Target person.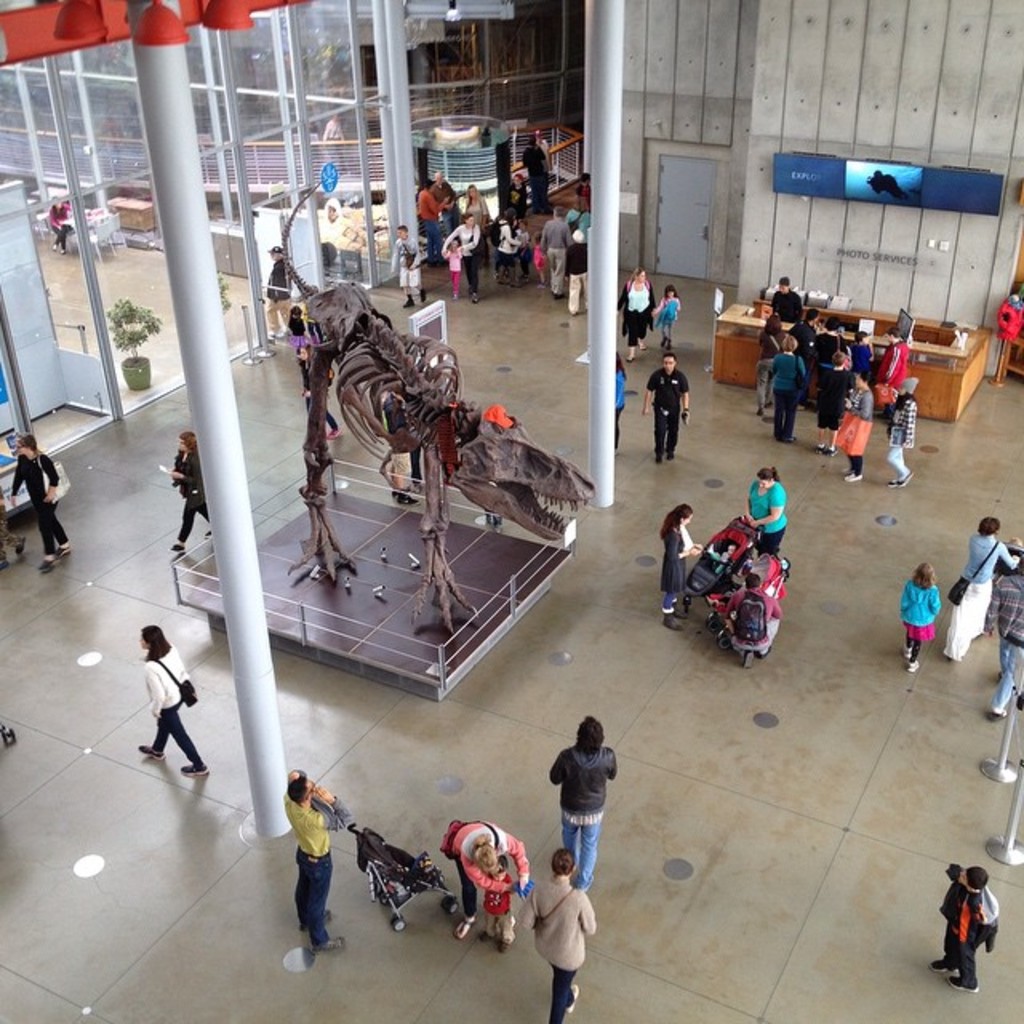
Target region: x1=830 y1=366 x2=874 y2=488.
